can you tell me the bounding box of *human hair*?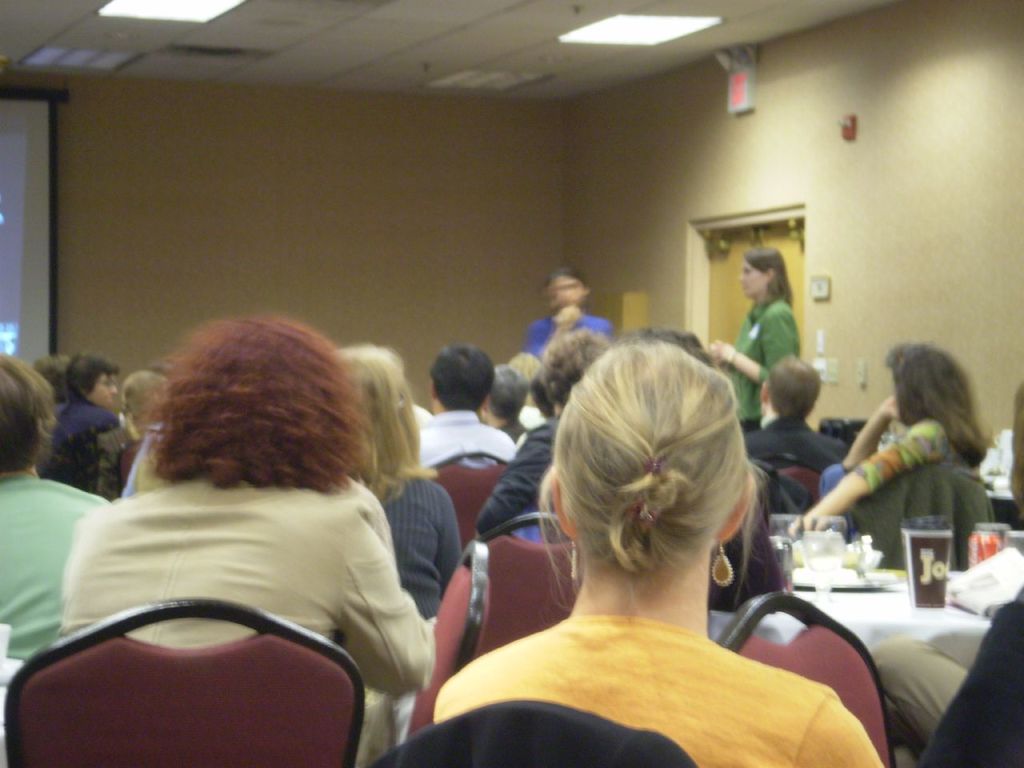
{"x1": 32, "y1": 354, "x2": 66, "y2": 397}.
